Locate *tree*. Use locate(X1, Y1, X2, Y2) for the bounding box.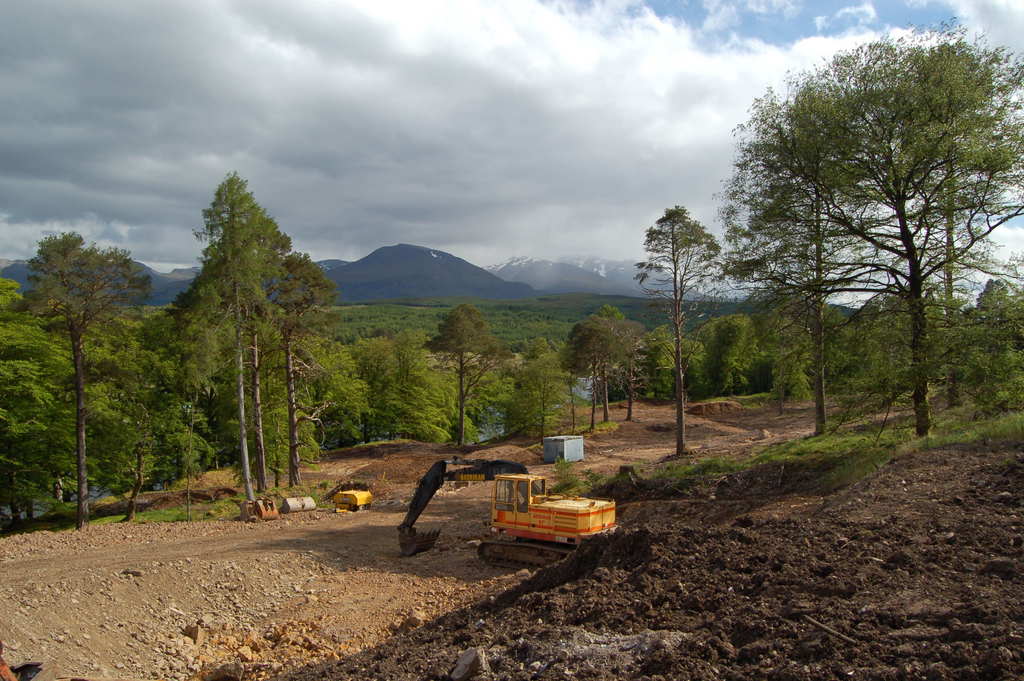
locate(849, 279, 932, 398).
